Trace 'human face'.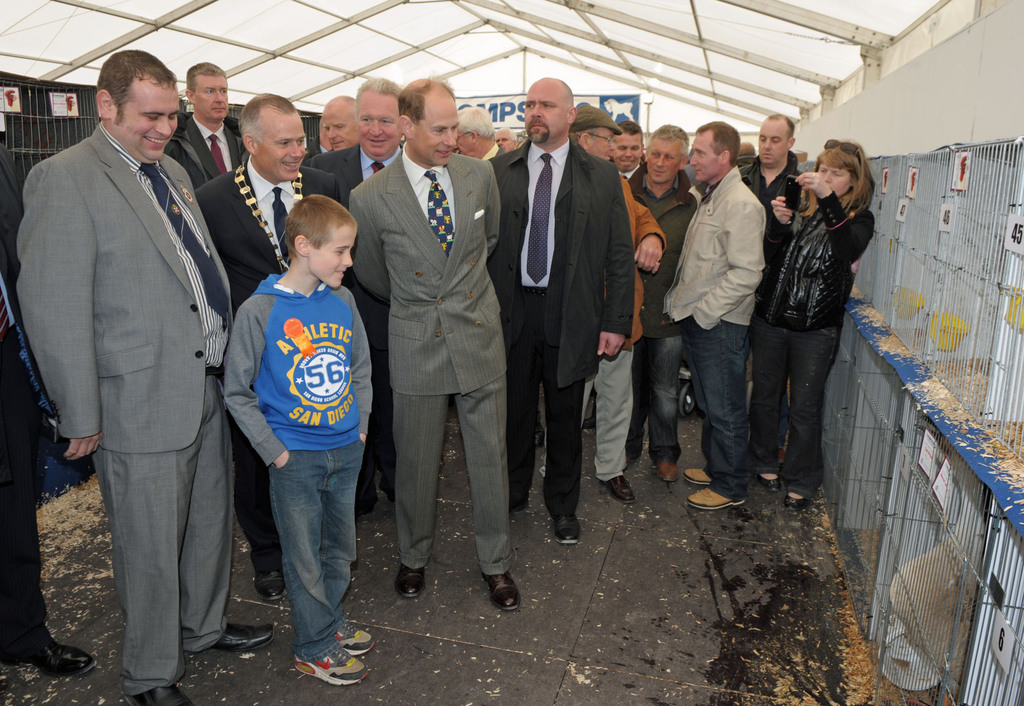
Traced to (648,139,678,184).
